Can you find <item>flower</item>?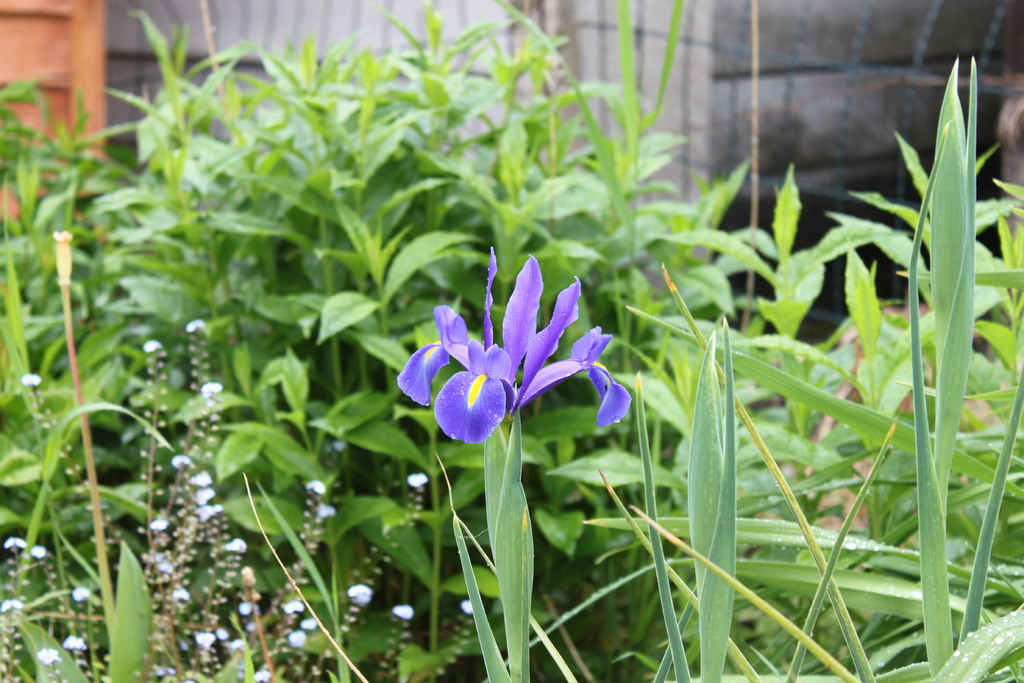
Yes, bounding box: detection(235, 601, 262, 616).
